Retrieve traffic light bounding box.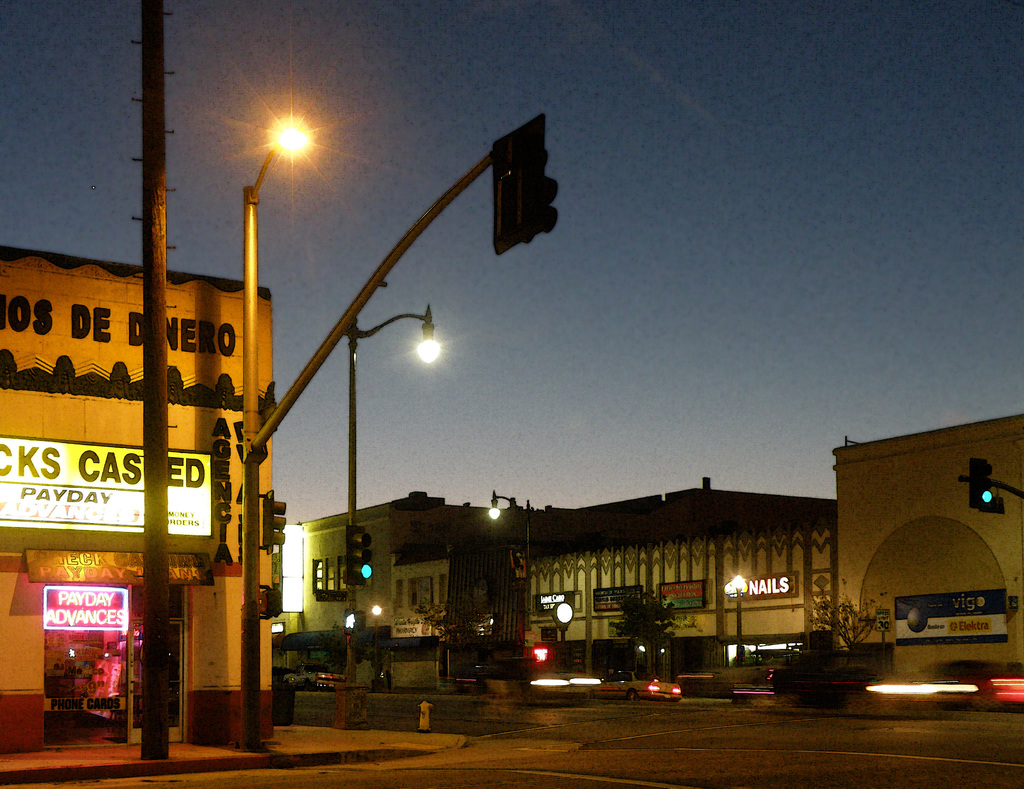
Bounding box: 346, 524, 372, 584.
